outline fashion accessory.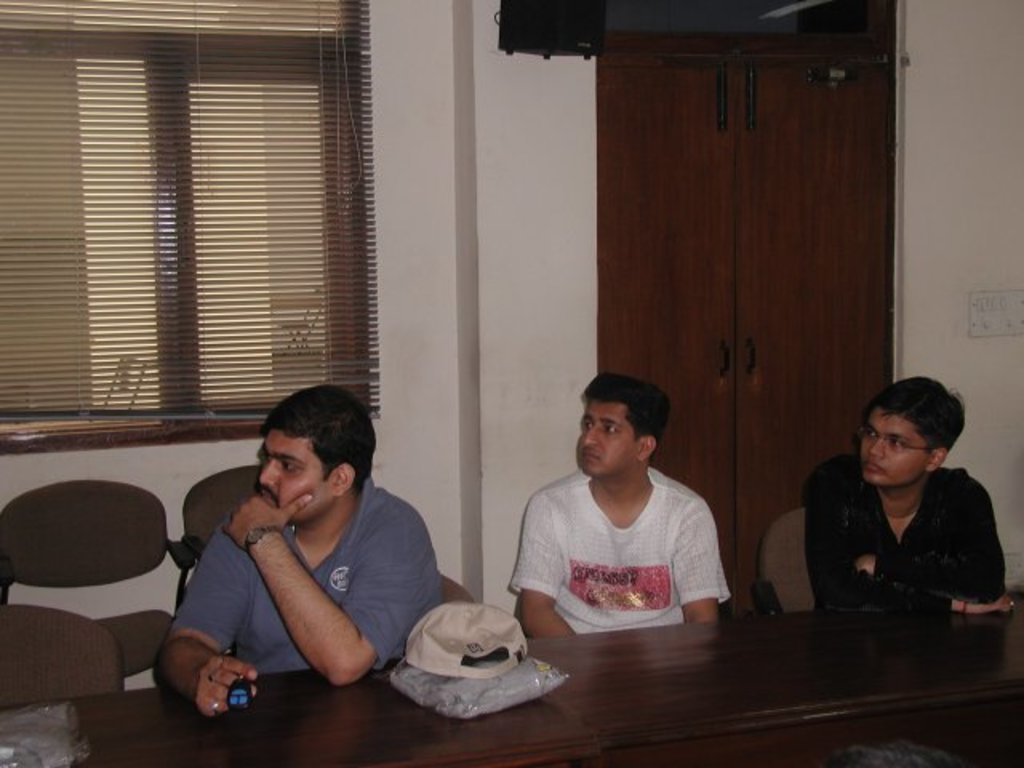
Outline: 242:522:286:549.
